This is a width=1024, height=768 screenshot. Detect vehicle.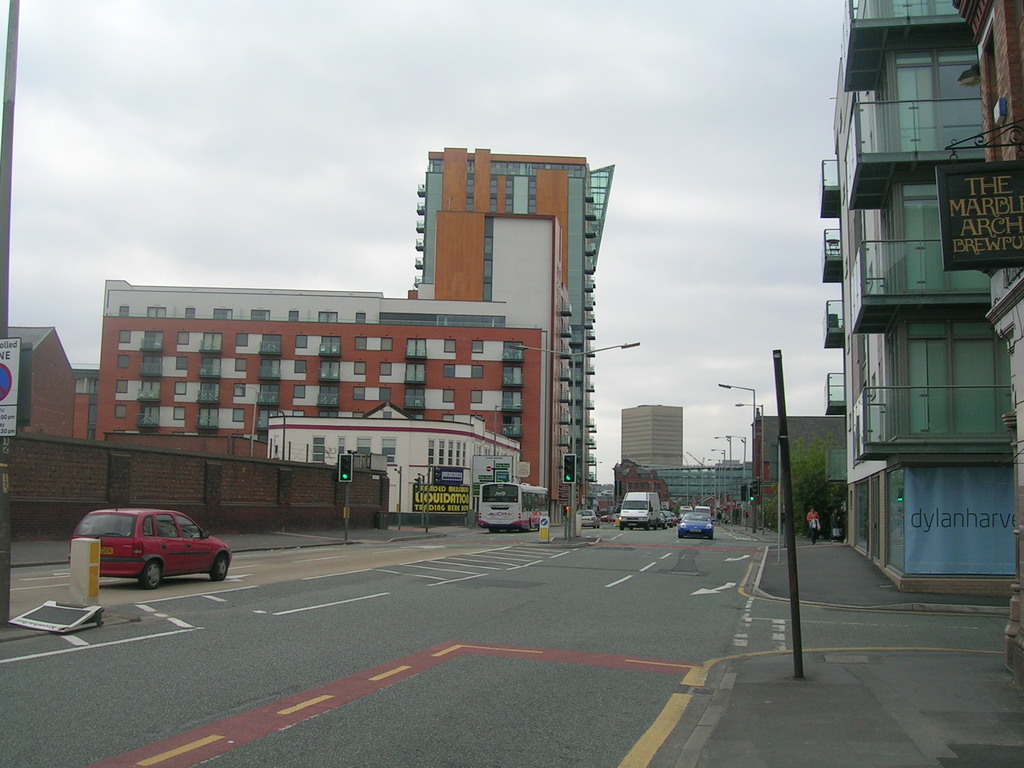
l=663, t=509, r=671, b=529.
